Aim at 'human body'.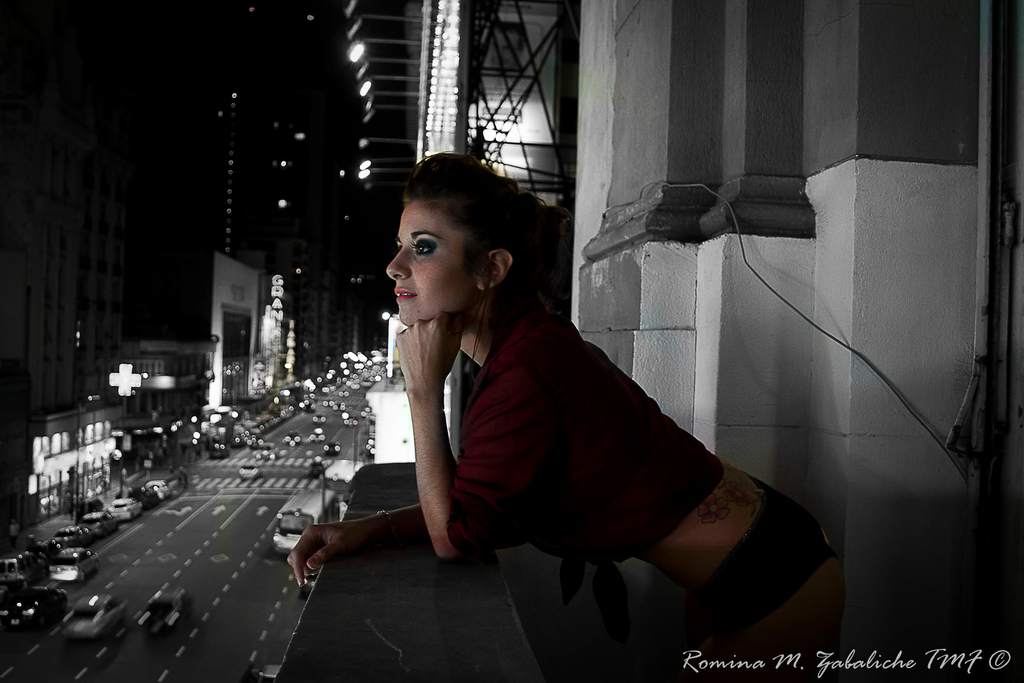
Aimed at 330,152,765,626.
